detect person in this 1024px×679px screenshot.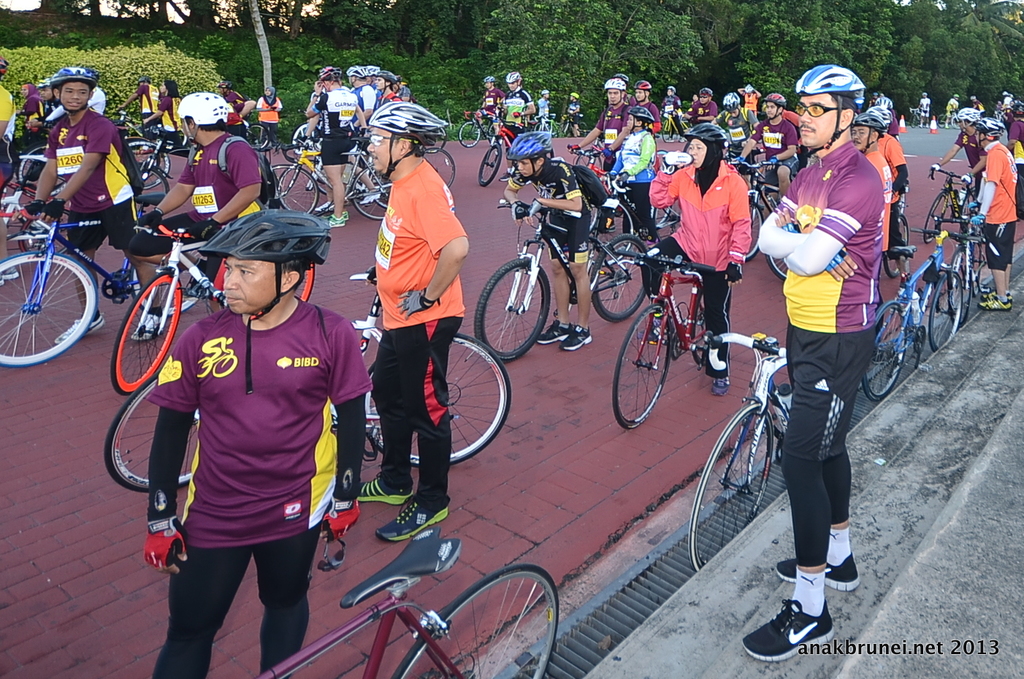
Detection: {"x1": 568, "y1": 75, "x2": 630, "y2": 231}.
